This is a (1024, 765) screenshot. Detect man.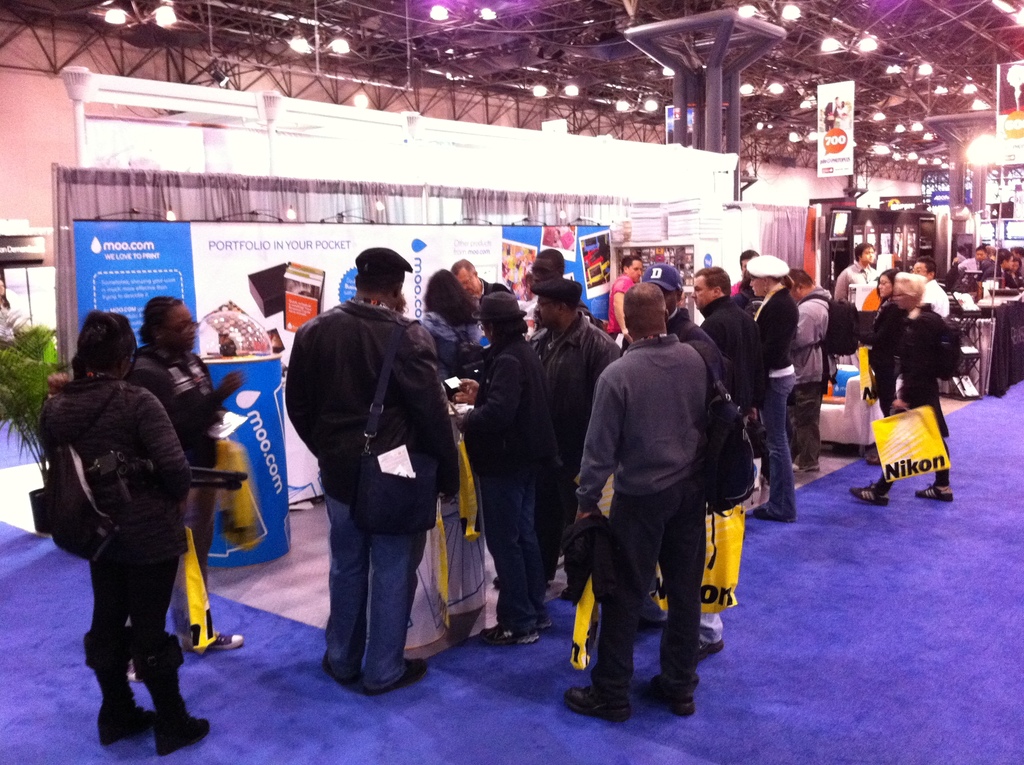
<region>776, 271, 847, 465</region>.
